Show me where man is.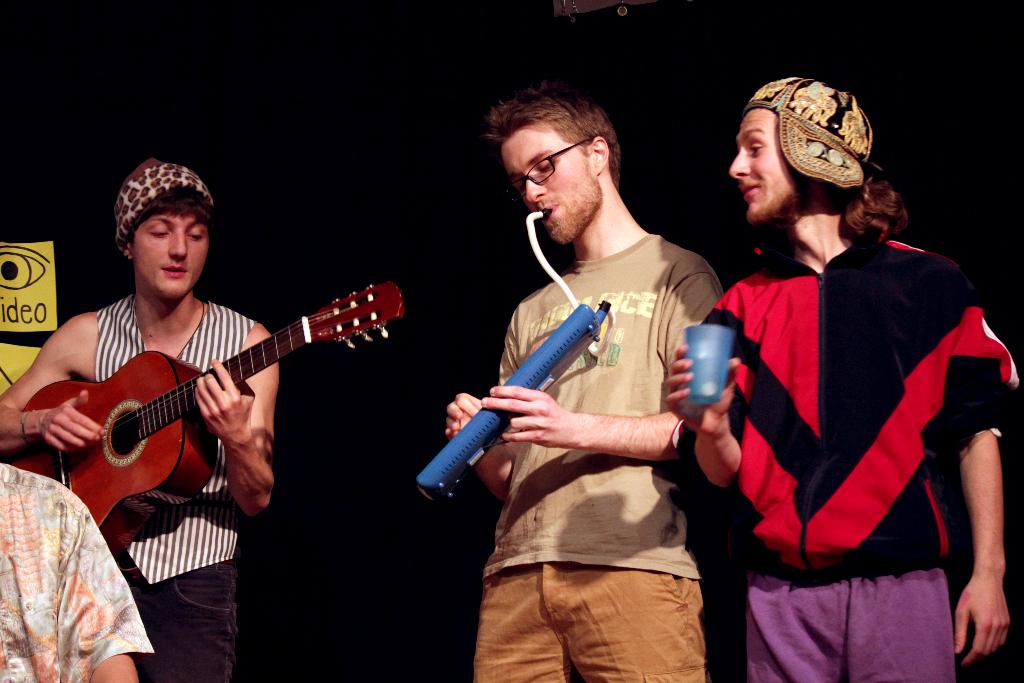
man is at 0:151:275:682.
